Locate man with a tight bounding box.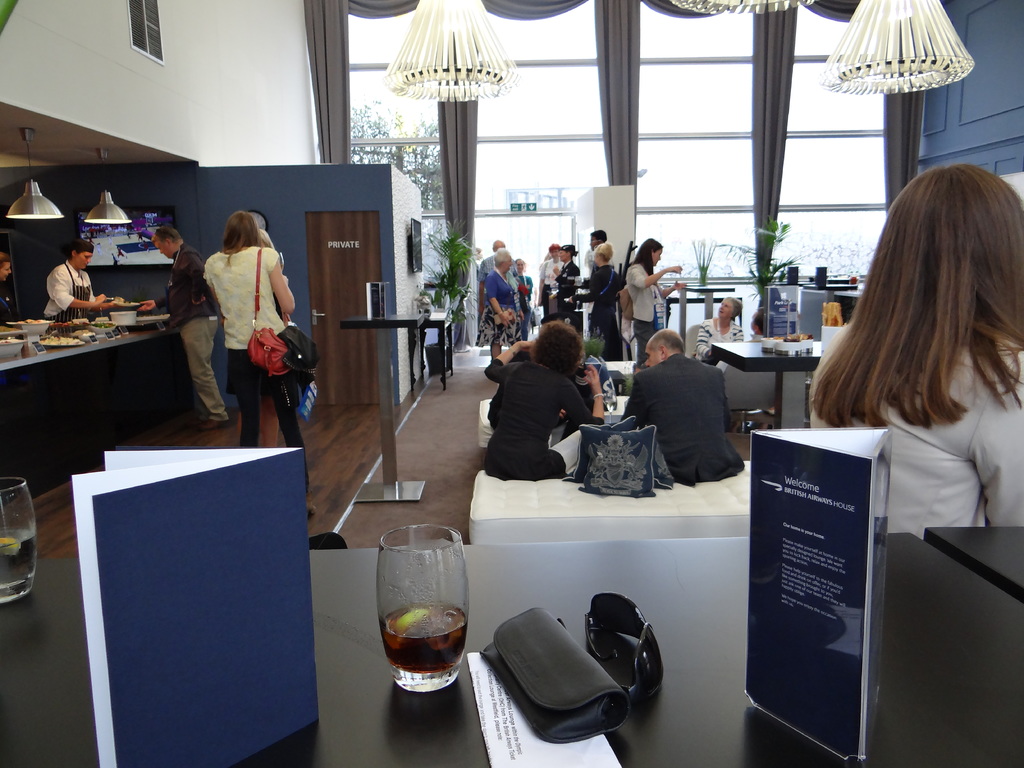
[136, 226, 228, 431].
